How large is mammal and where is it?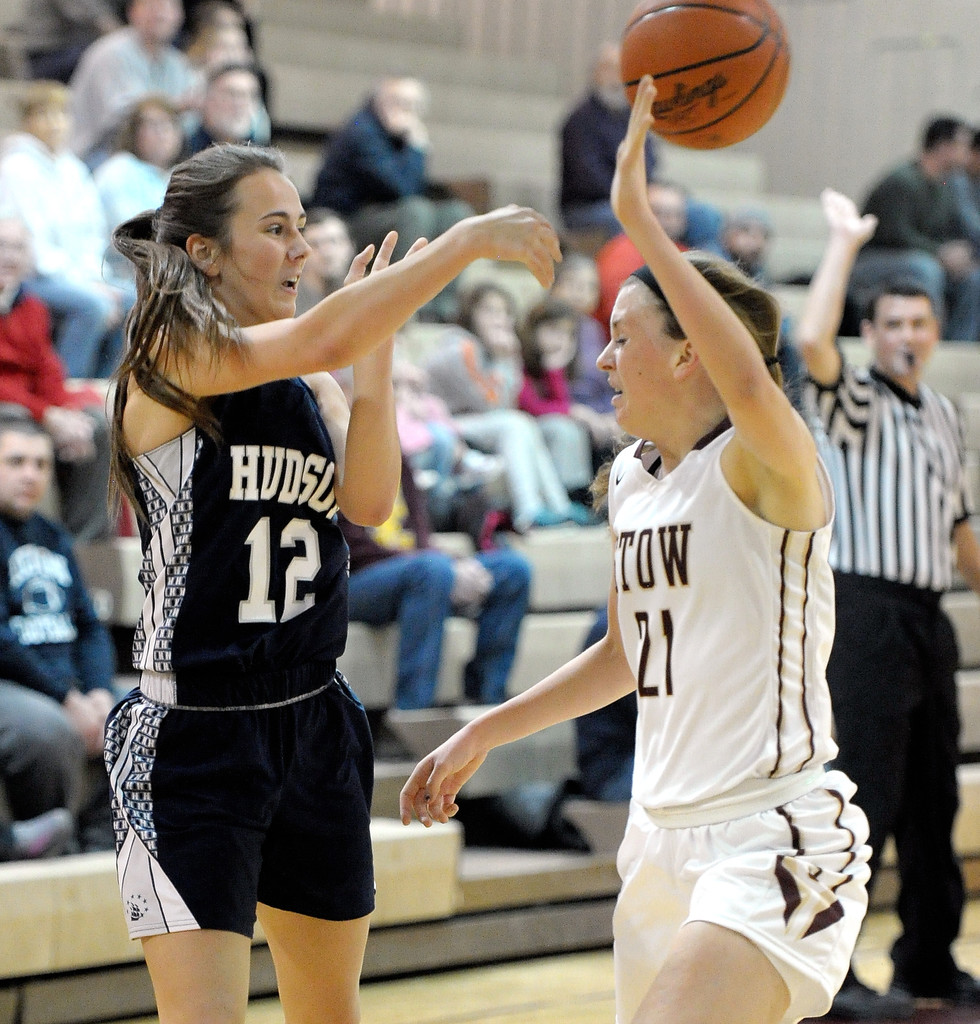
Bounding box: select_region(344, 352, 535, 709).
